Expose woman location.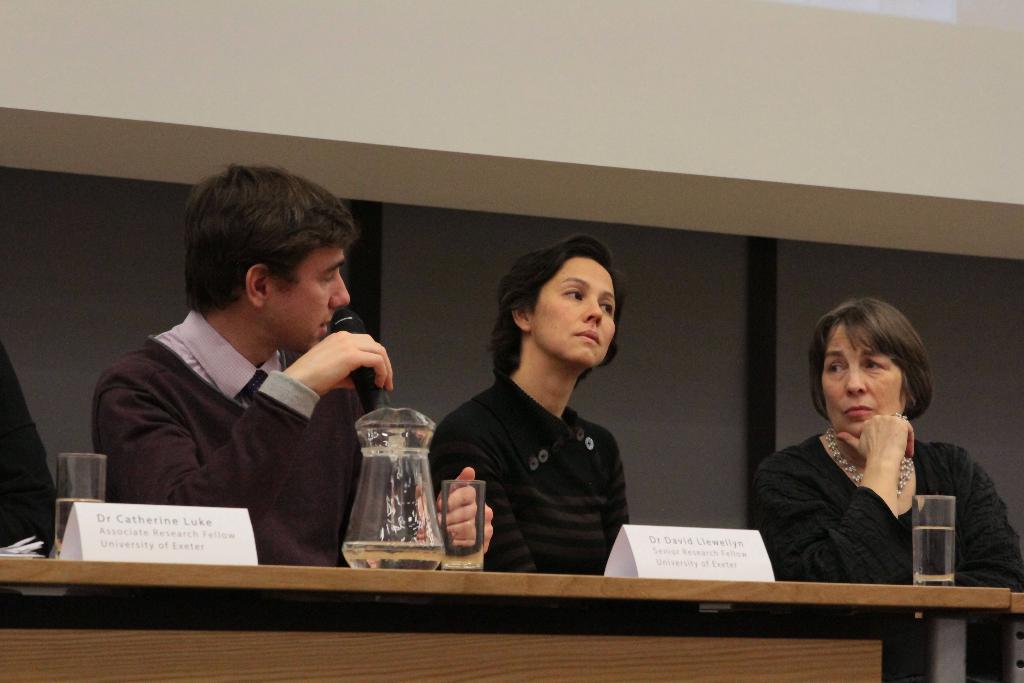
Exposed at [428,241,632,576].
